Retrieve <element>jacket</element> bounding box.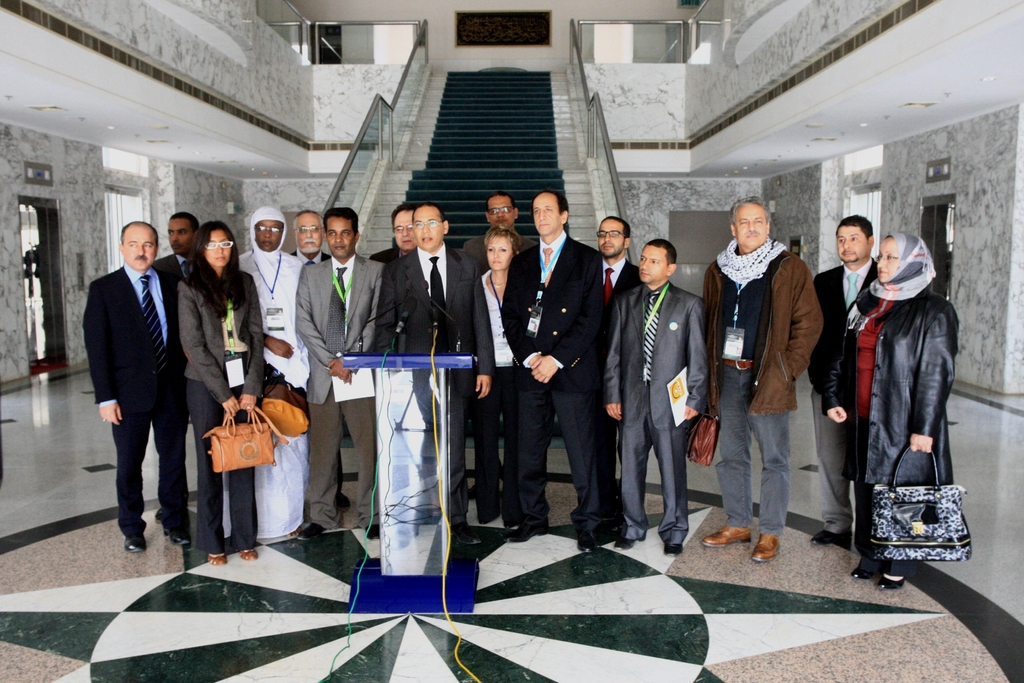
Bounding box: box(844, 244, 961, 495).
